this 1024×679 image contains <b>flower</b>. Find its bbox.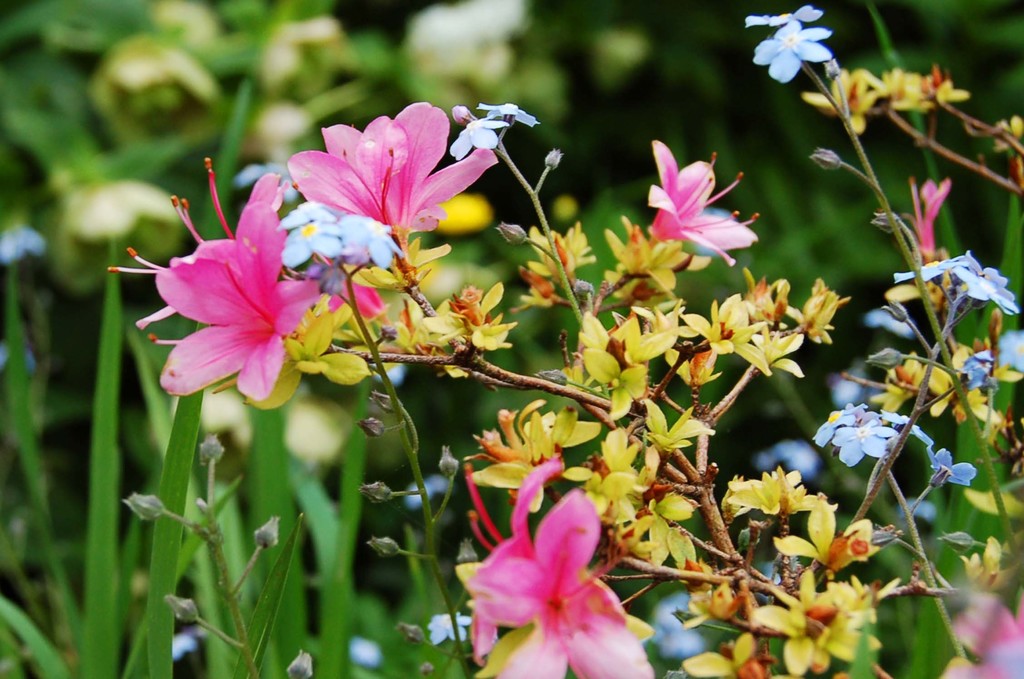
<region>425, 608, 470, 644</region>.
